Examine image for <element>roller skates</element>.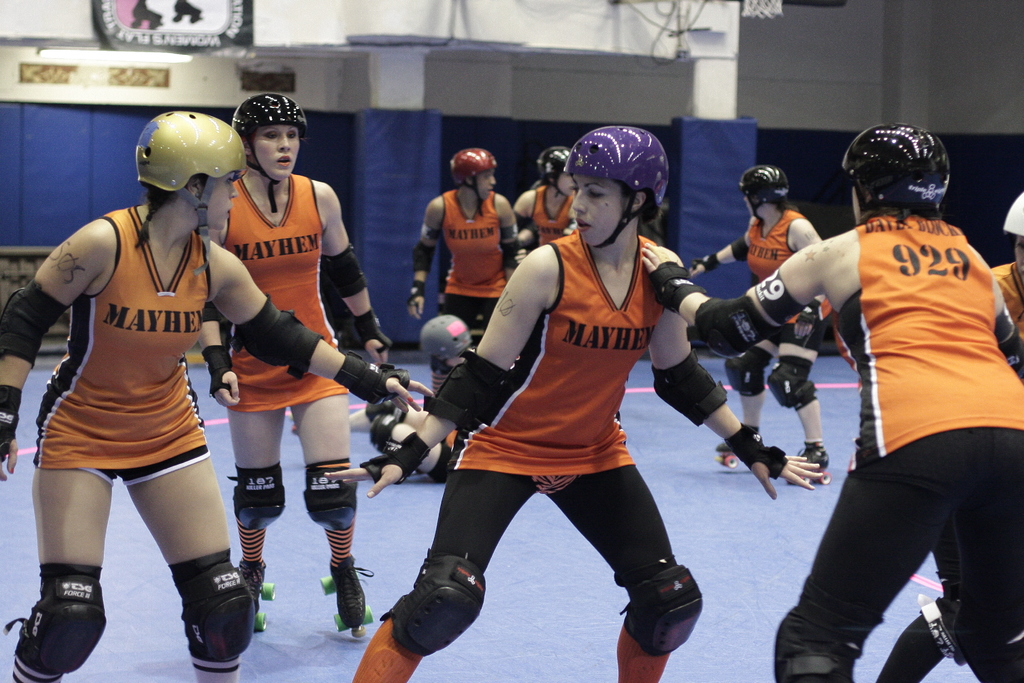
Examination result: {"x1": 235, "y1": 556, "x2": 276, "y2": 635}.
